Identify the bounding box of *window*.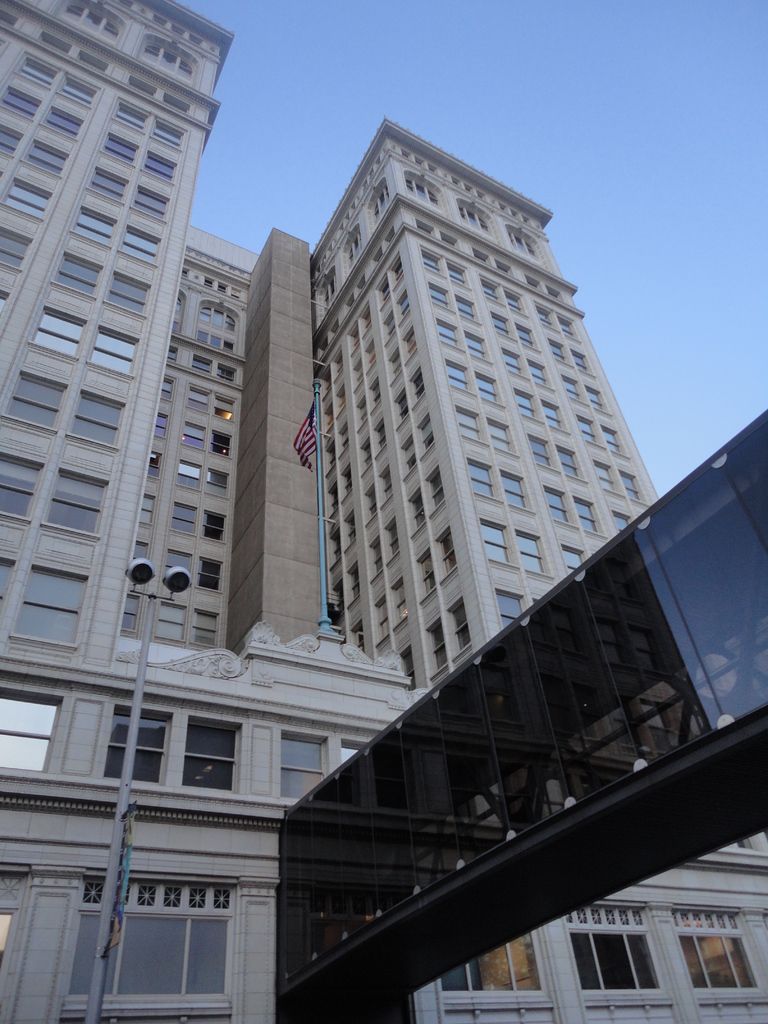
(x1=0, y1=687, x2=62, y2=771).
